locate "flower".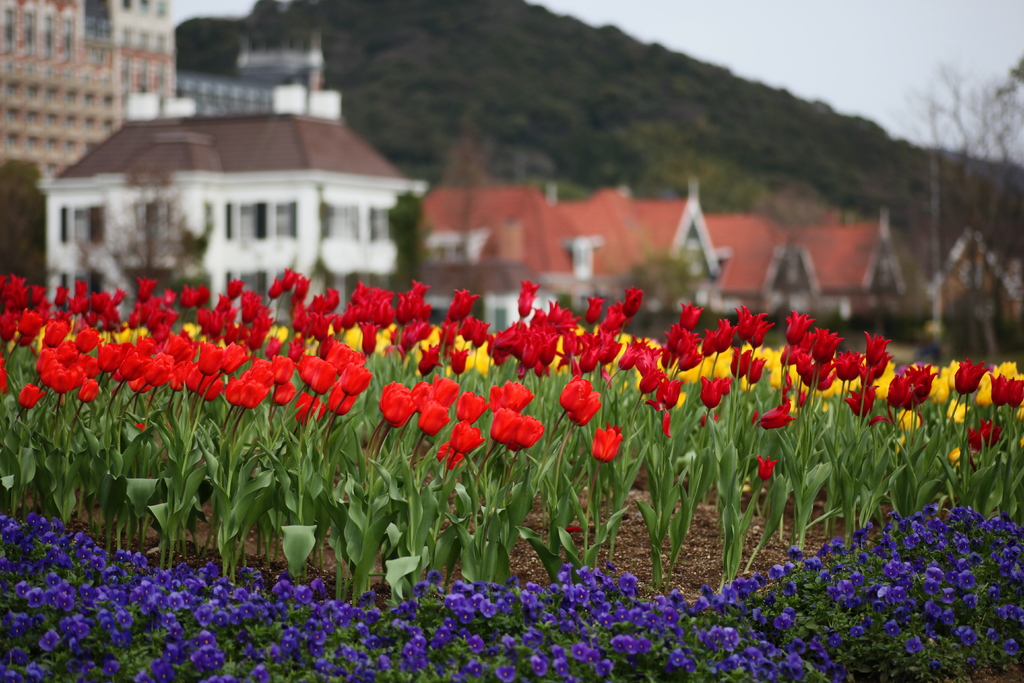
Bounding box: <box>556,374,597,420</box>.
